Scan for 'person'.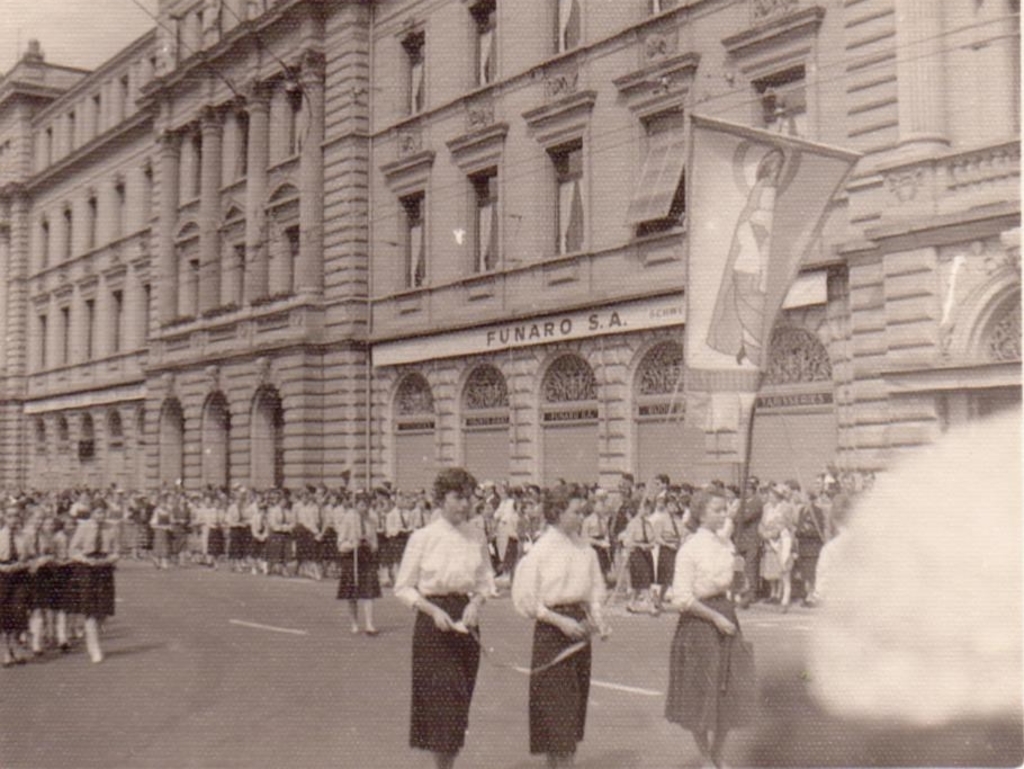
Scan result: <region>322, 492, 335, 565</region>.
